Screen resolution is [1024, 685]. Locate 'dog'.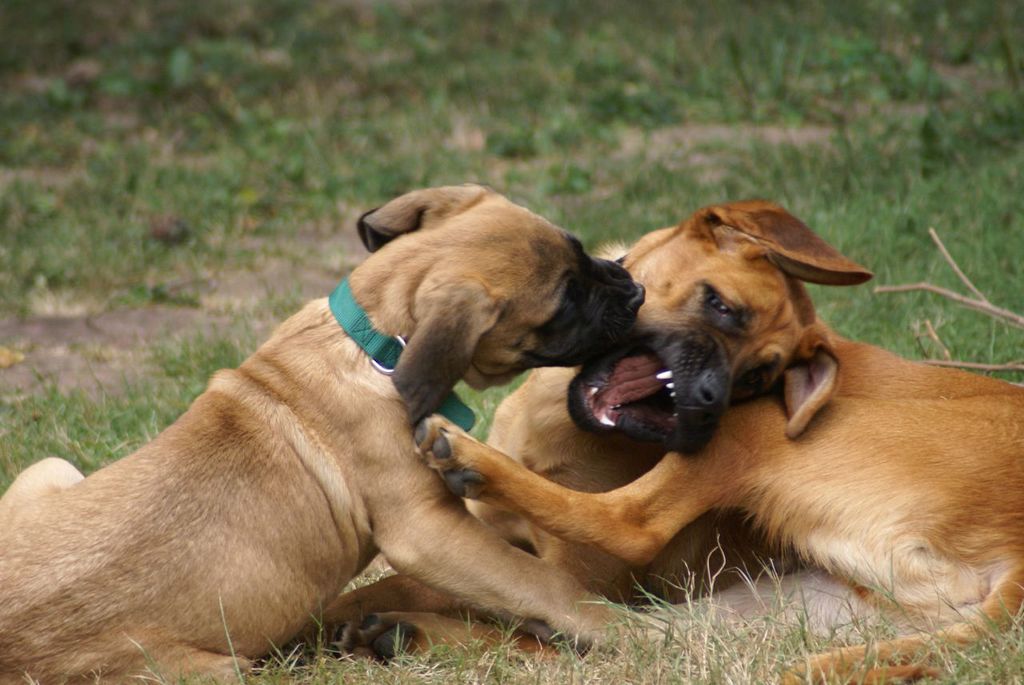
277:242:802:667.
